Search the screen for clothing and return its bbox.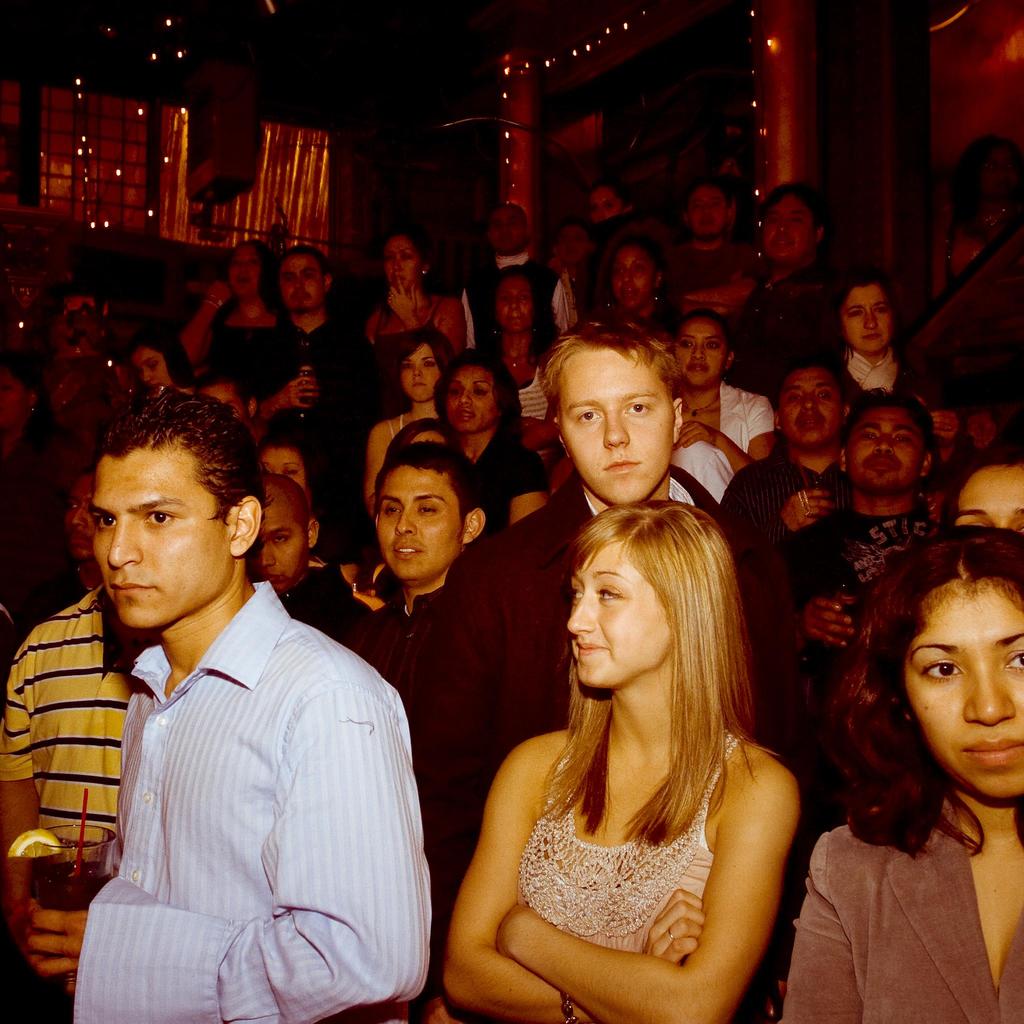
Found: (717,454,846,571).
